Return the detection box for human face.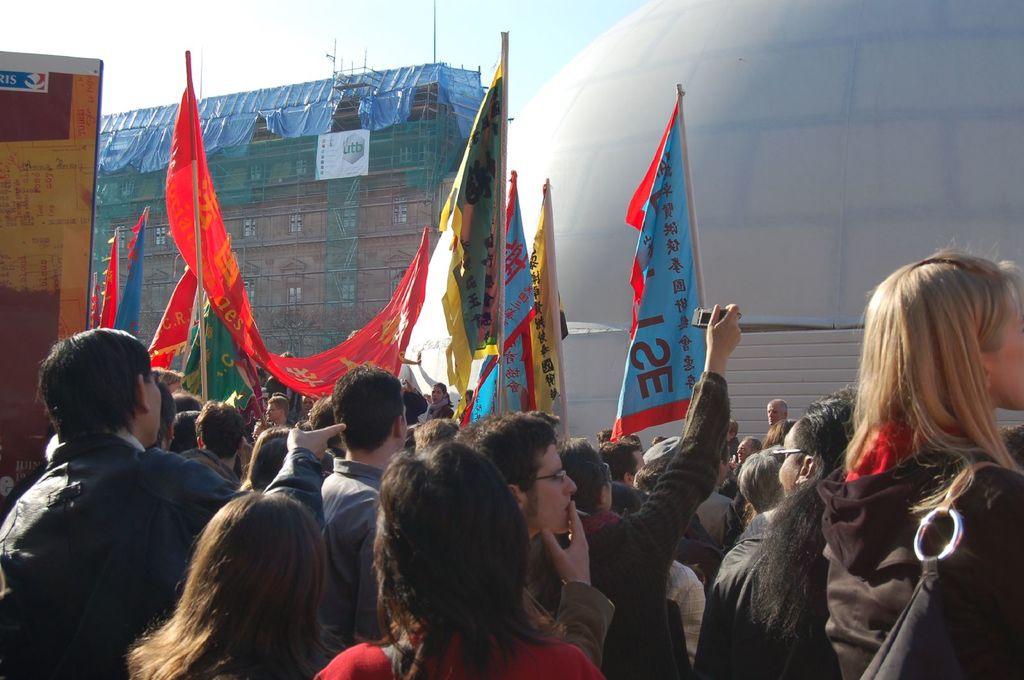
box(302, 397, 312, 413).
